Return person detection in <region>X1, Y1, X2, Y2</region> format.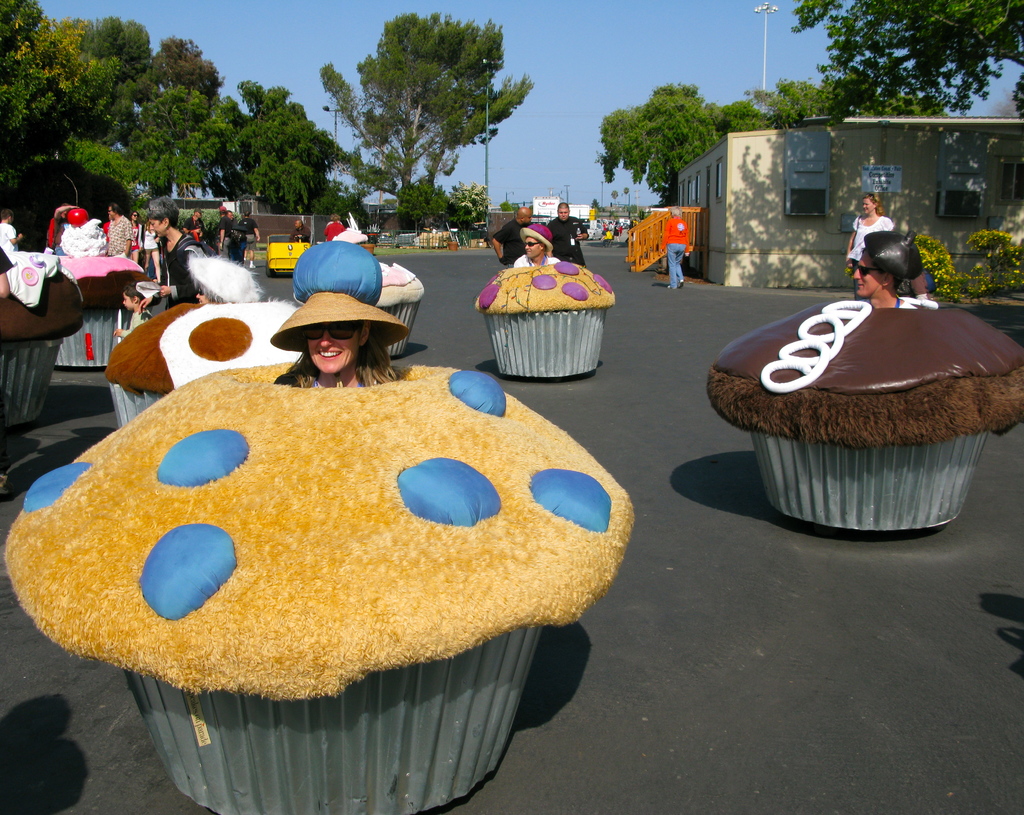
<region>323, 214, 340, 240</region>.
